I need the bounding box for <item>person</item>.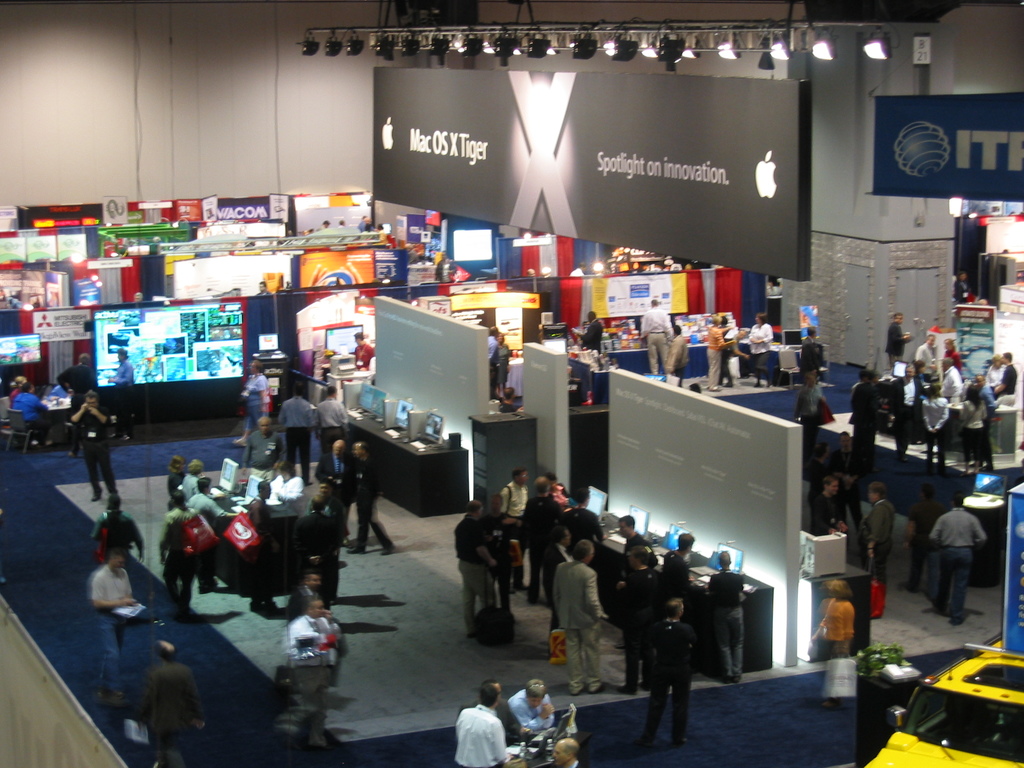
Here it is: crop(861, 488, 899, 607).
